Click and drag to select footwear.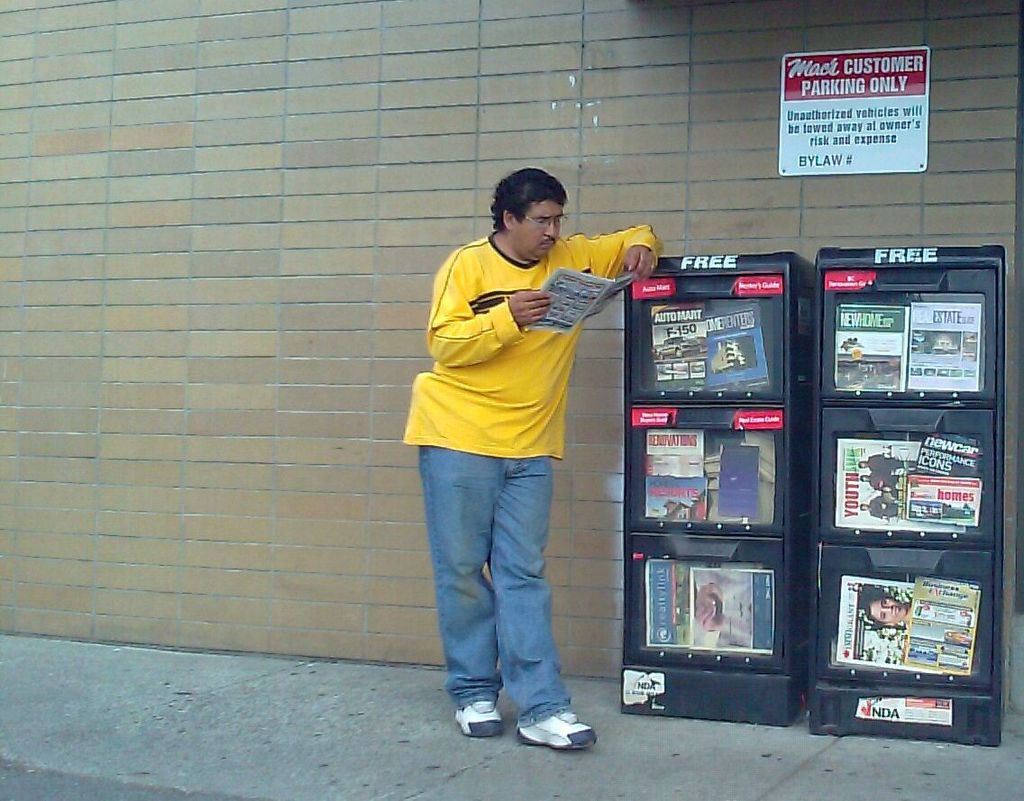
Selection: {"x1": 507, "y1": 691, "x2": 593, "y2": 762}.
